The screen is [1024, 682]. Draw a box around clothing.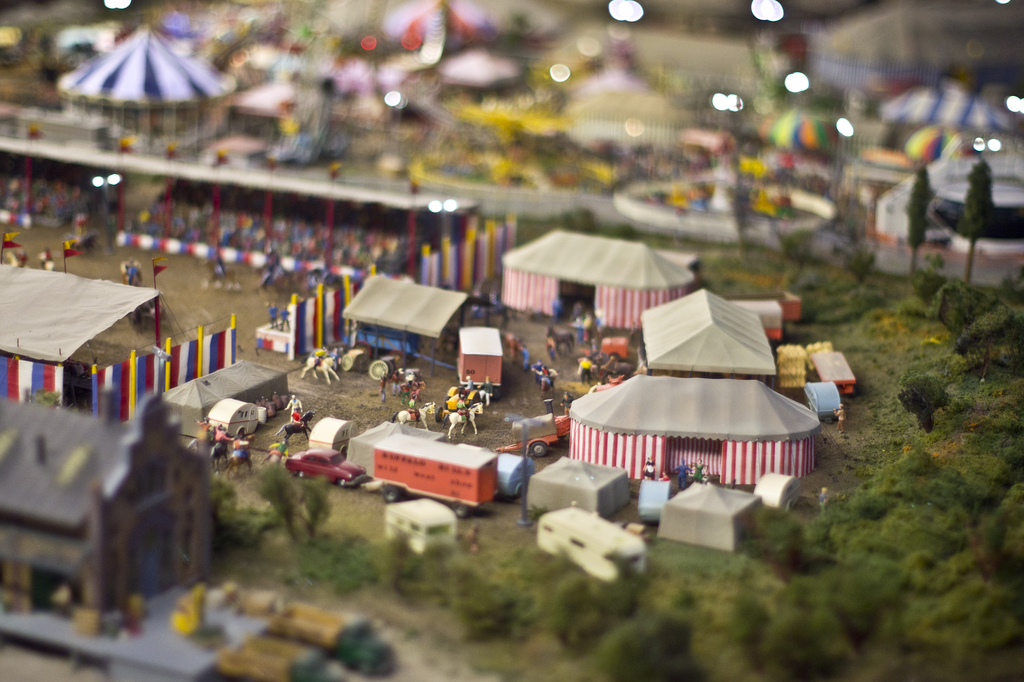
bbox=[314, 349, 325, 359].
